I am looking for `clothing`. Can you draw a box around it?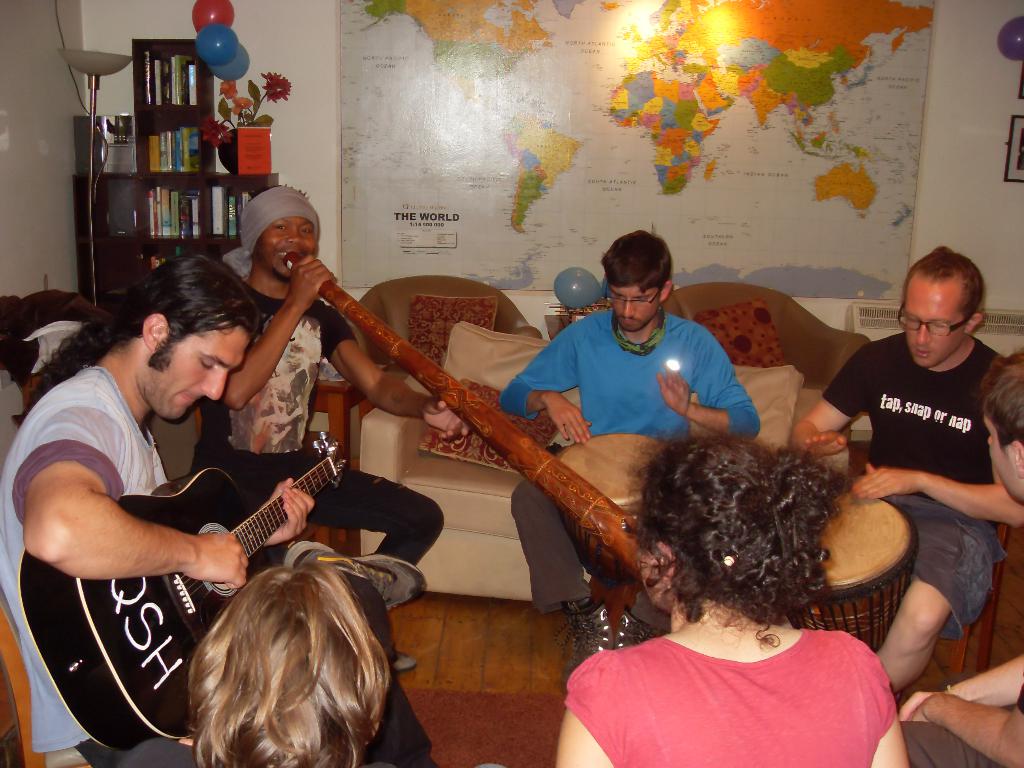
Sure, the bounding box is 199/278/433/545.
